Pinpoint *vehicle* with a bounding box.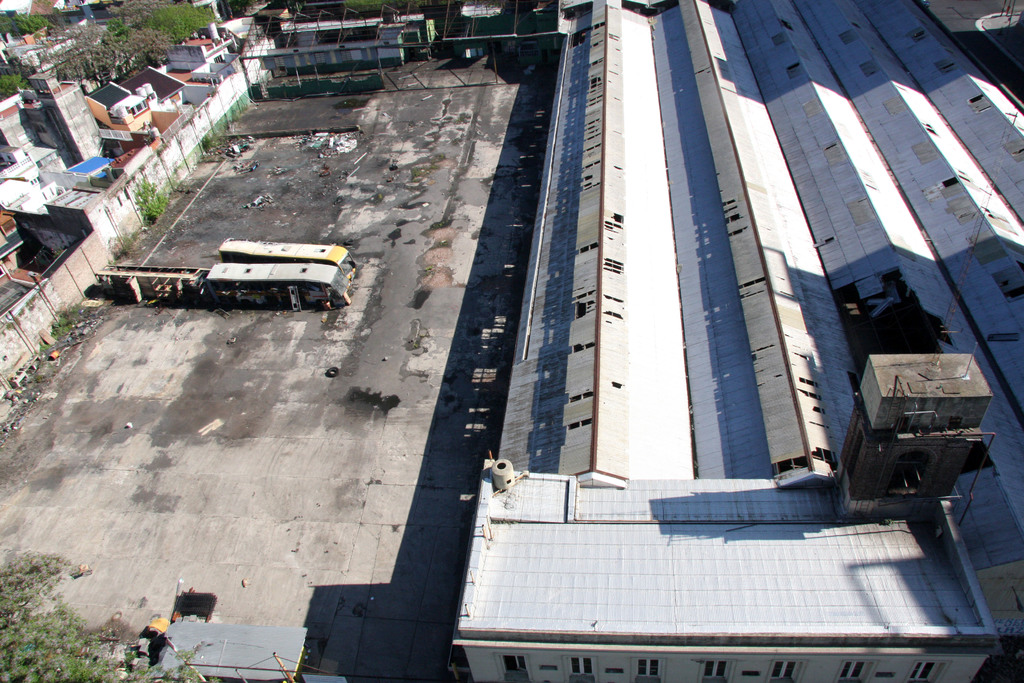
<box>215,235,358,280</box>.
